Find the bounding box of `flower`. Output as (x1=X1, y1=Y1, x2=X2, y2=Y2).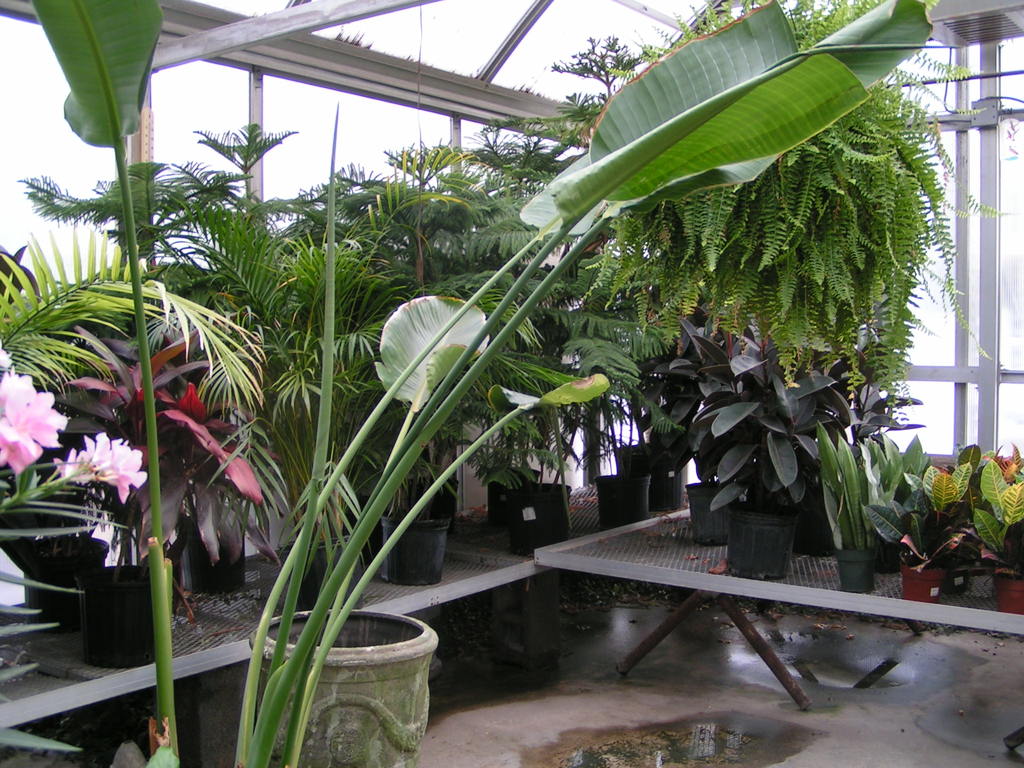
(x1=0, y1=360, x2=66, y2=484).
